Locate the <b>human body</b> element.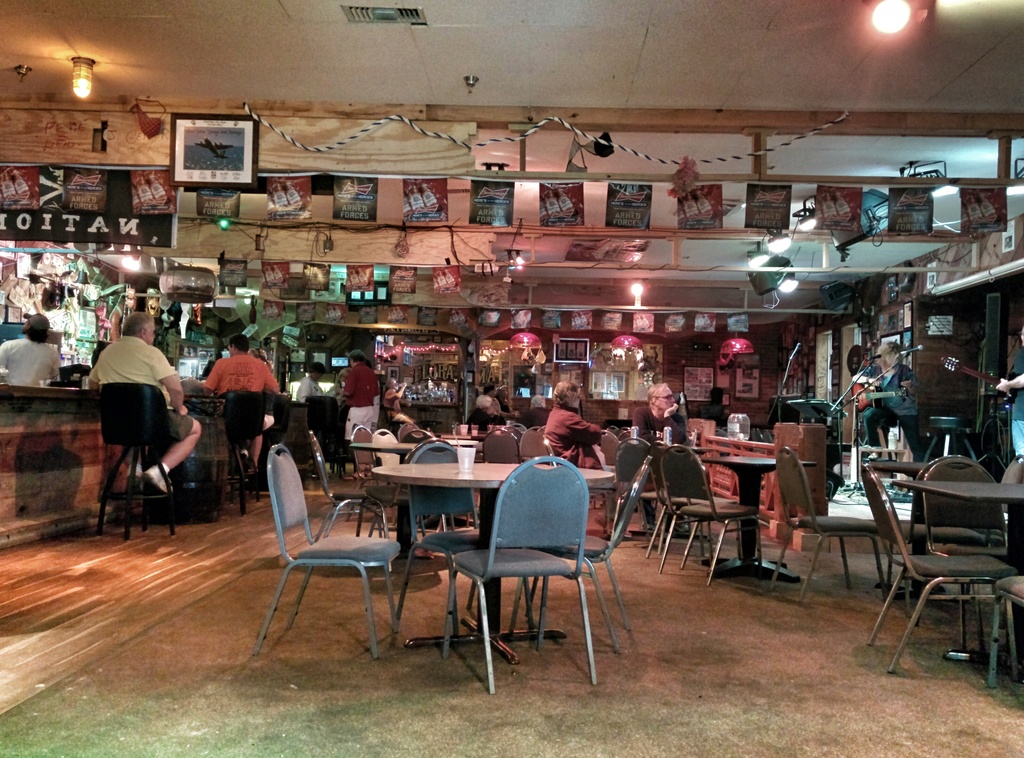
Element bbox: 0 314 65 387.
